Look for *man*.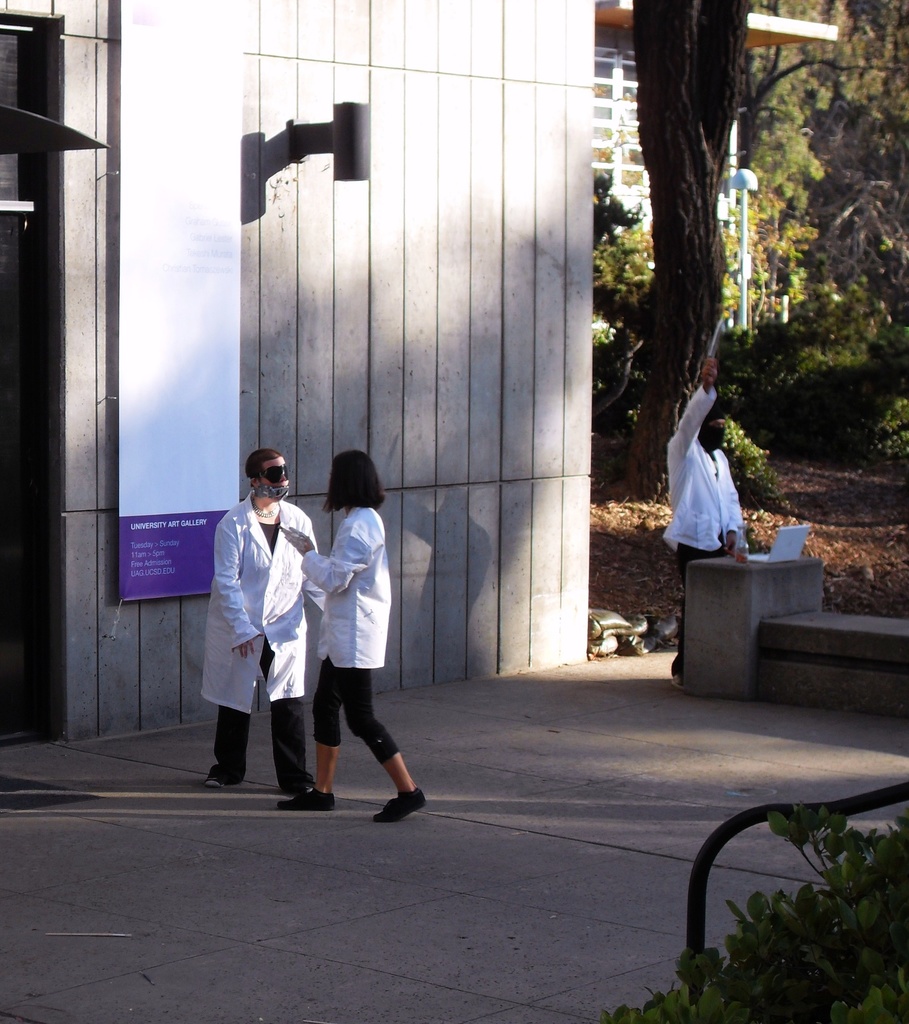
Found: BBox(204, 449, 328, 790).
